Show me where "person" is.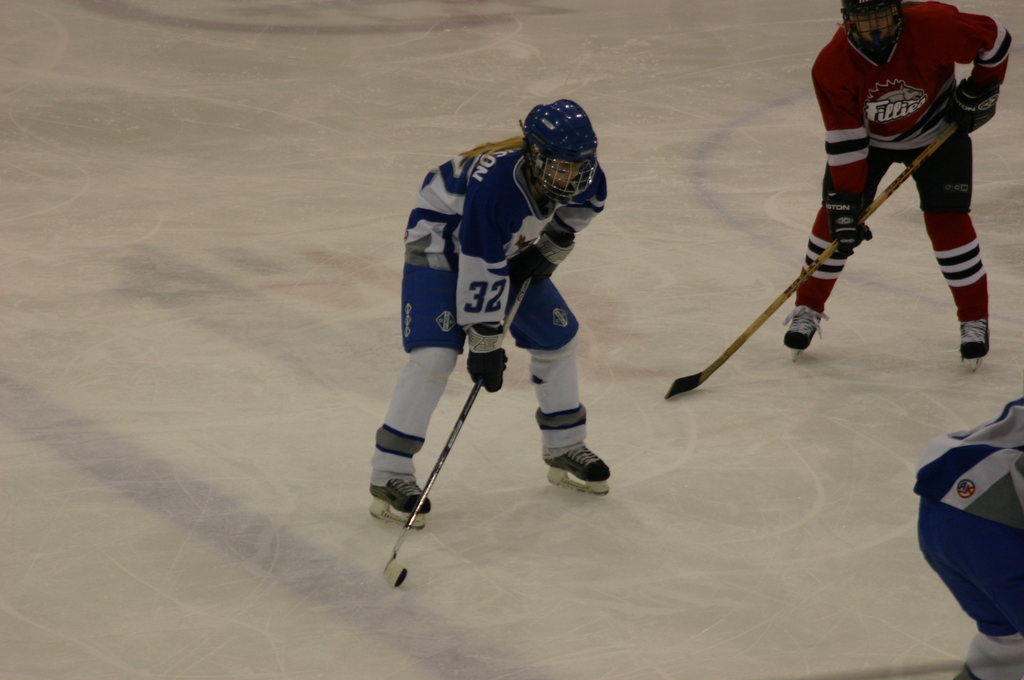
"person" is at crop(741, 0, 998, 416).
